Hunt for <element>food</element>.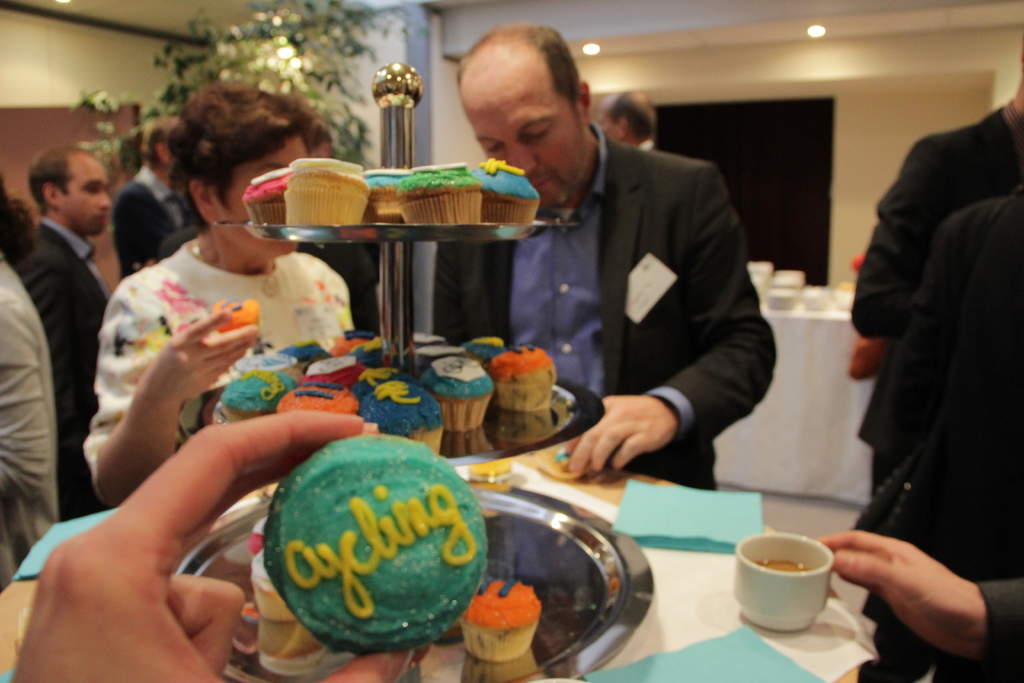
Hunted down at 250,429,489,660.
